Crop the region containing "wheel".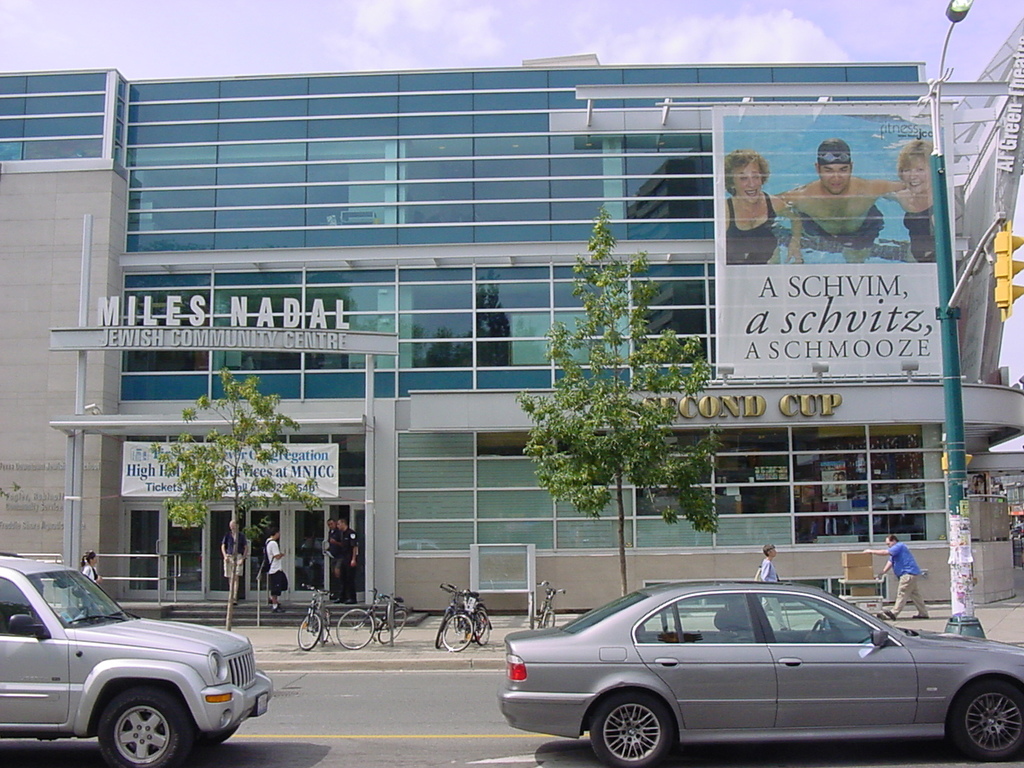
Crop region: region(589, 695, 675, 767).
